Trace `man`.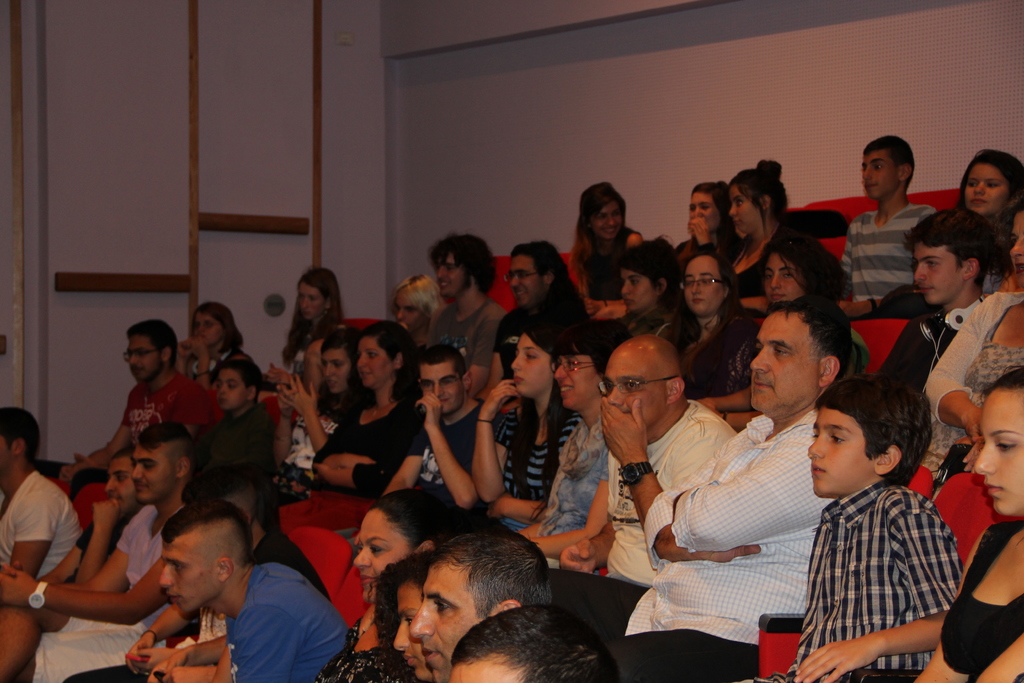
Traced to locate(36, 444, 145, 585).
